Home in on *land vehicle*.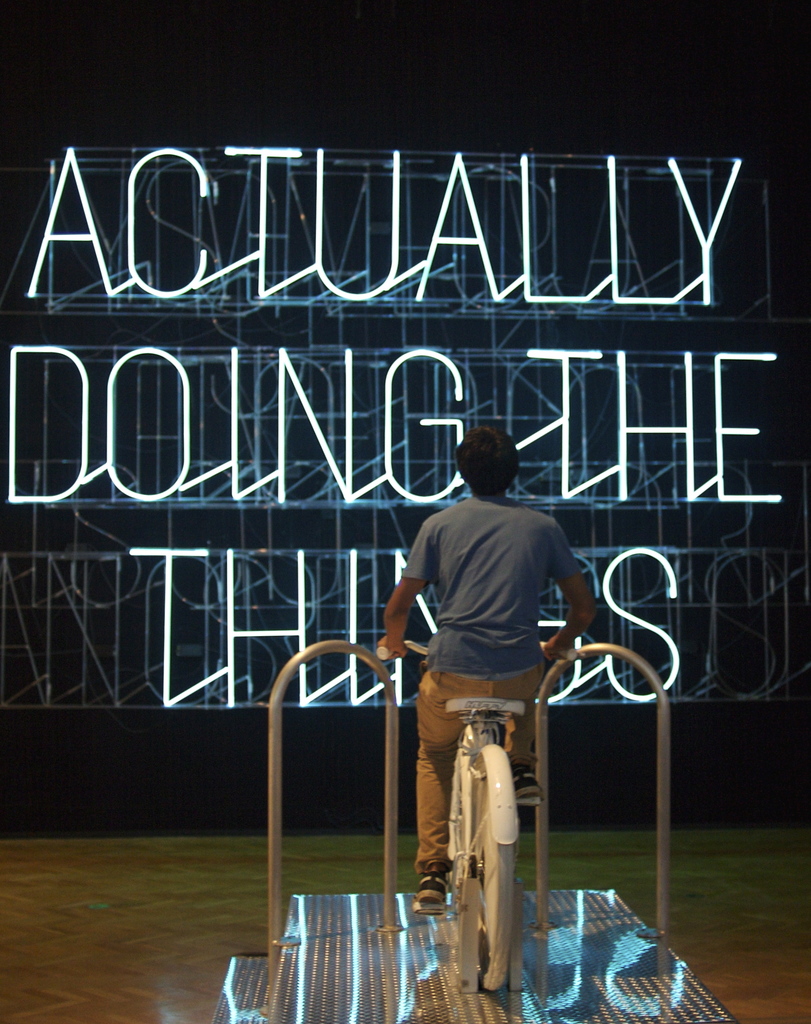
Homed in at crop(346, 600, 609, 993).
